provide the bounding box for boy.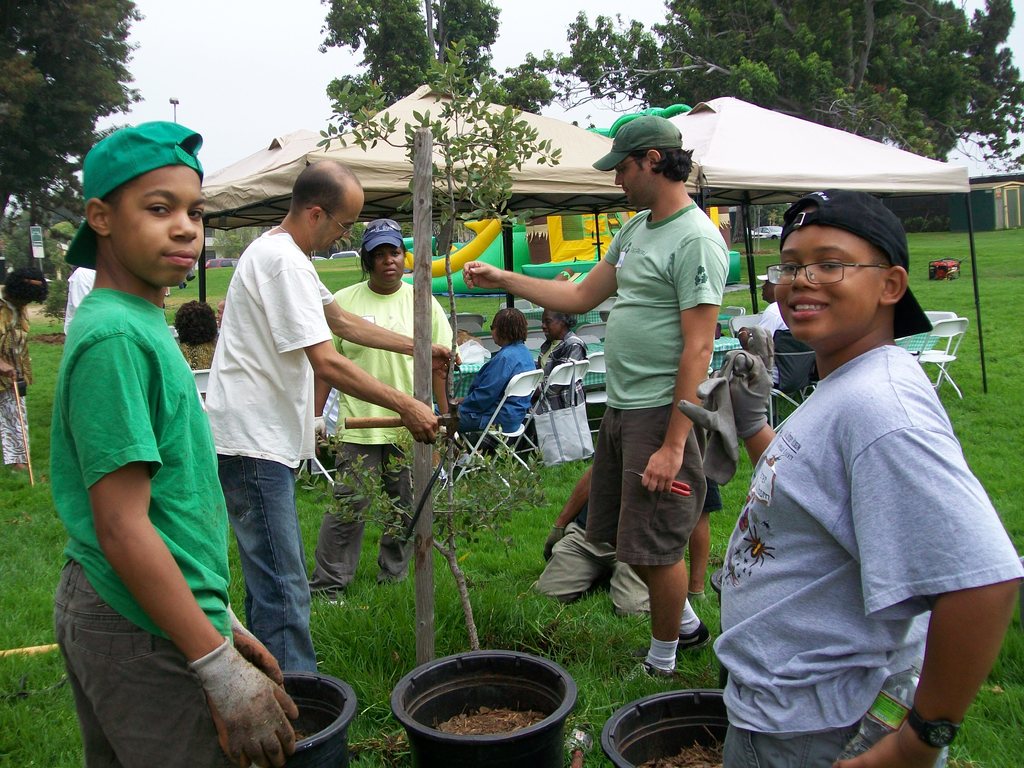
{"x1": 711, "y1": 184, "x2": 1023, "y2": 765}.
